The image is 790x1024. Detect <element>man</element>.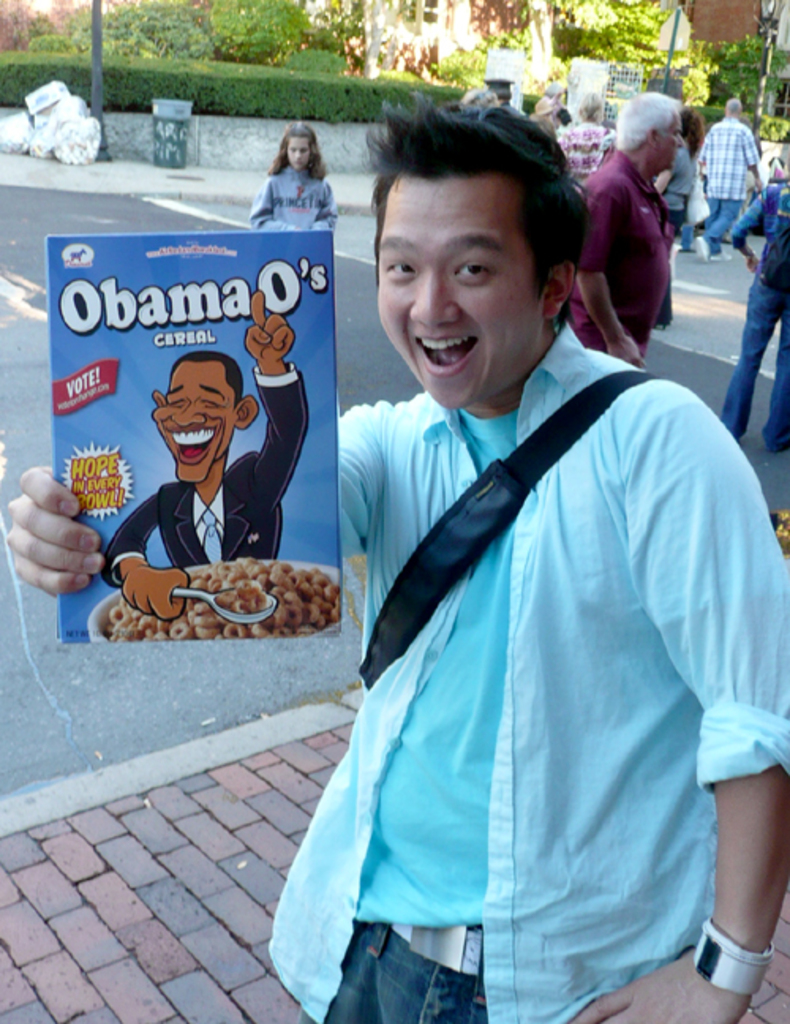
Detection: (x1=0, y1=85, x2=788, y2=1022).
